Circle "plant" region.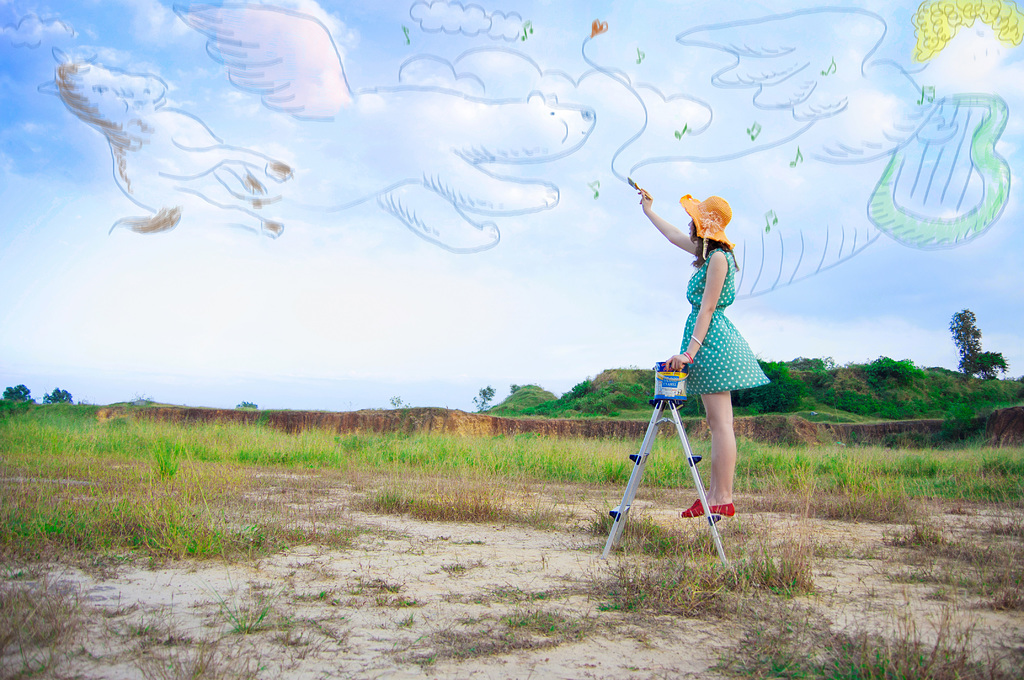
Region: bbox(0, 576, 285, 679).
